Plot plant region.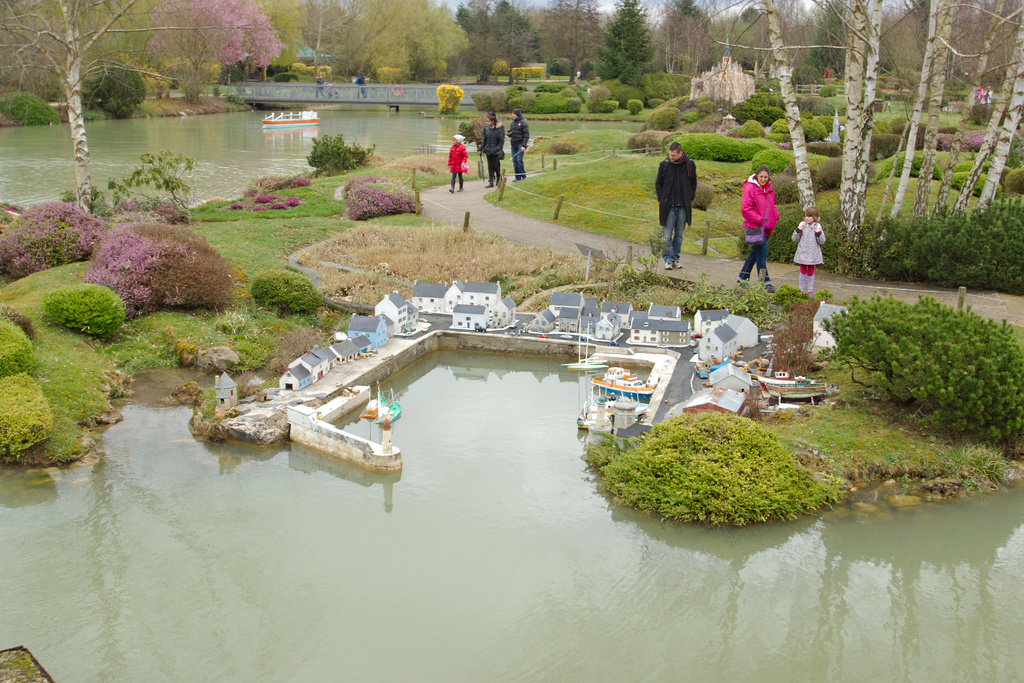
Plotted at locate(586, 88, 614, 112).
